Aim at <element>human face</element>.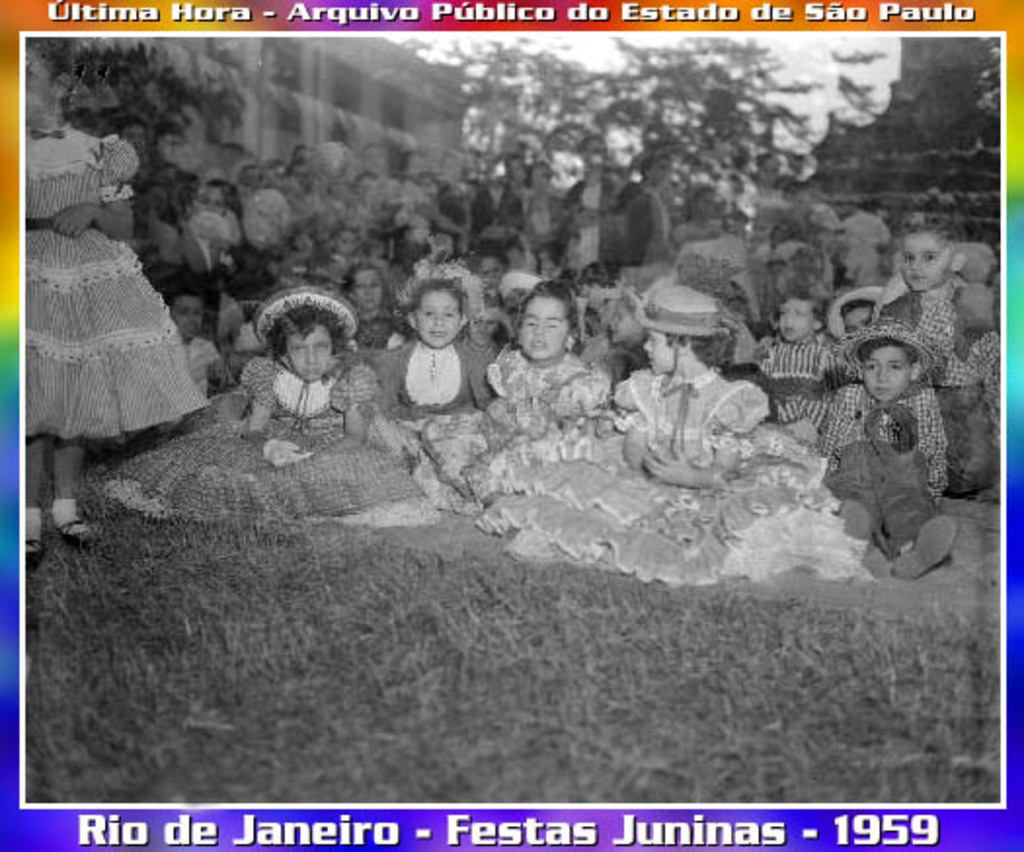
Aimed at Rect(480, 253, 501, 289).
